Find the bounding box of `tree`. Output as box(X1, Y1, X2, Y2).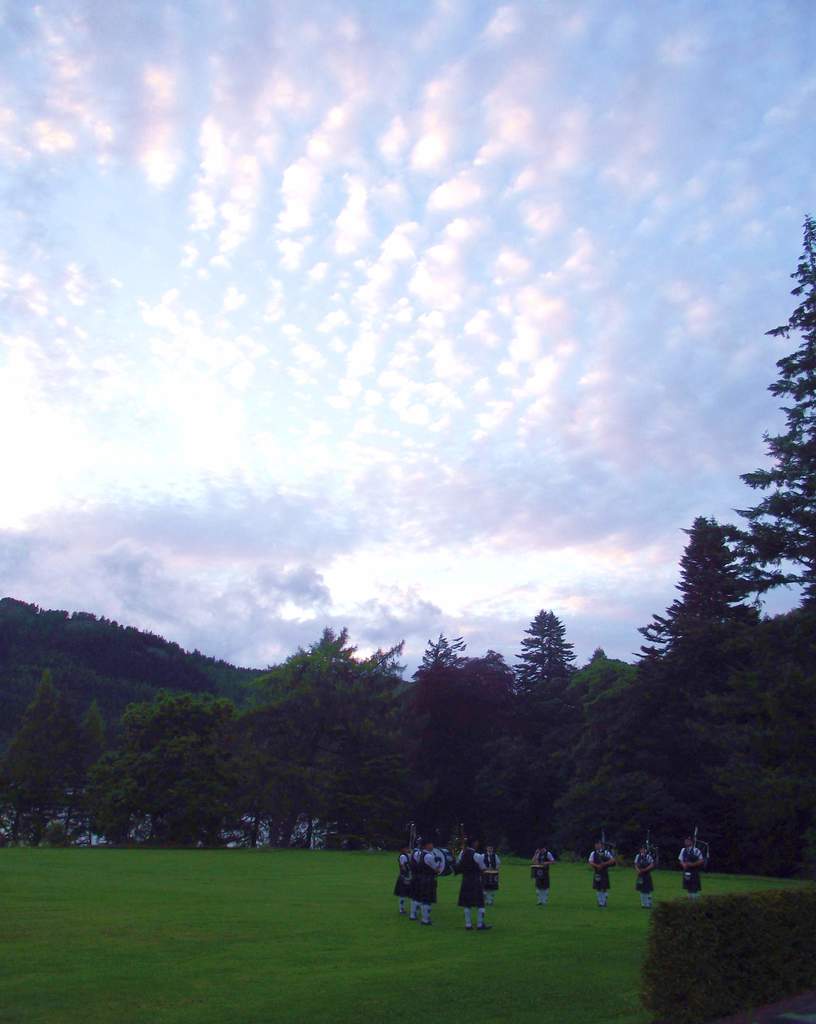
box(97, 689, 258, 856).
